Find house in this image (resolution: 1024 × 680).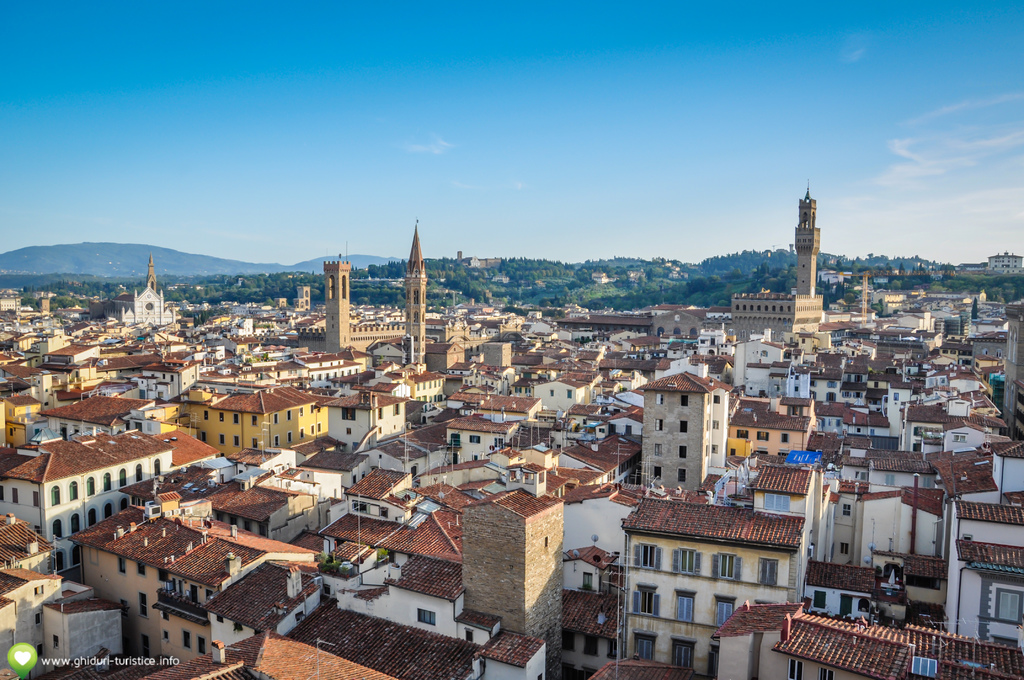
pyautogui.locateOnScreen(987, 441, 1023, 501).
